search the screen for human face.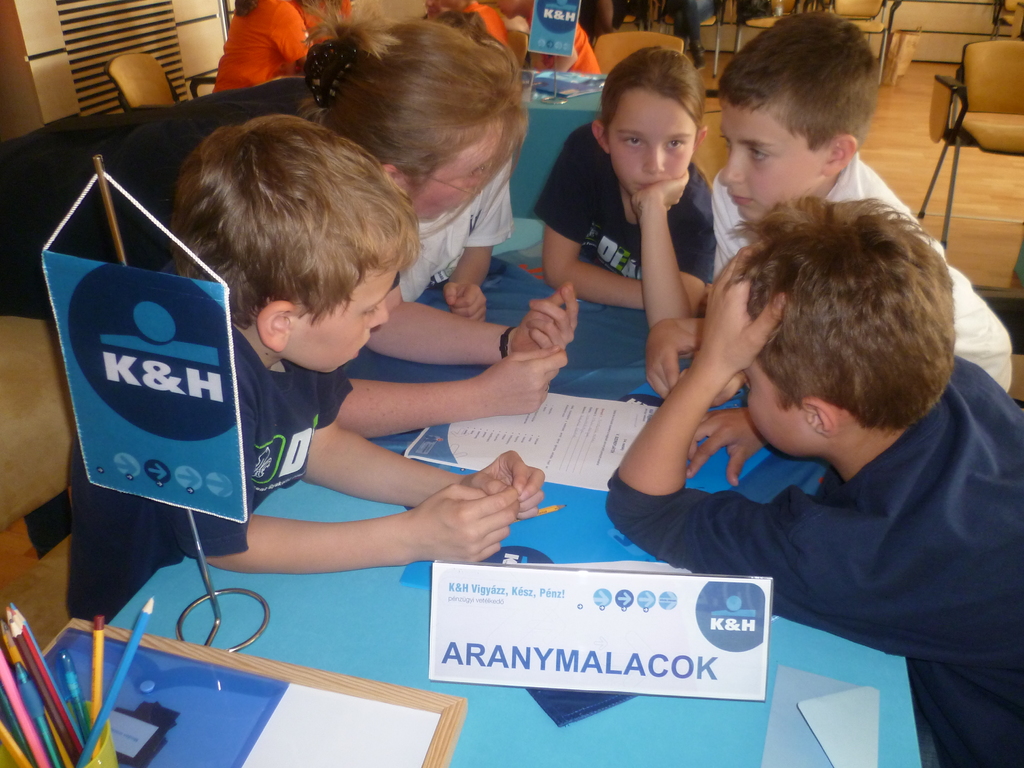
Found at detection(283, 264, 397, 372).
